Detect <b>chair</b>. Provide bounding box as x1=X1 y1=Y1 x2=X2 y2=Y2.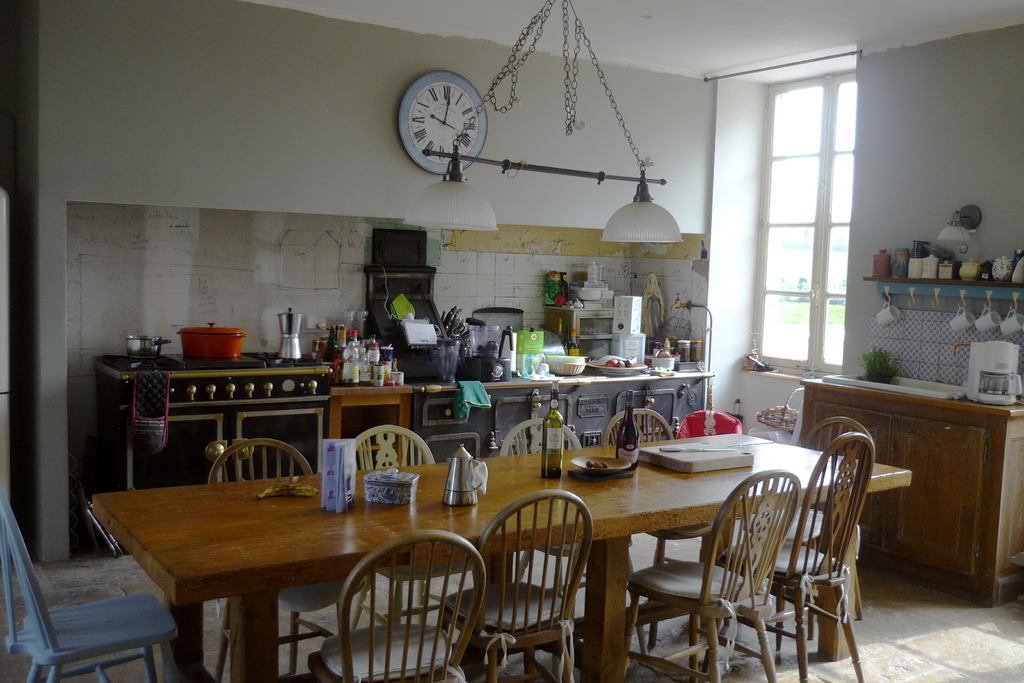
x1=0 y1=489 x2=180 y2=682.
